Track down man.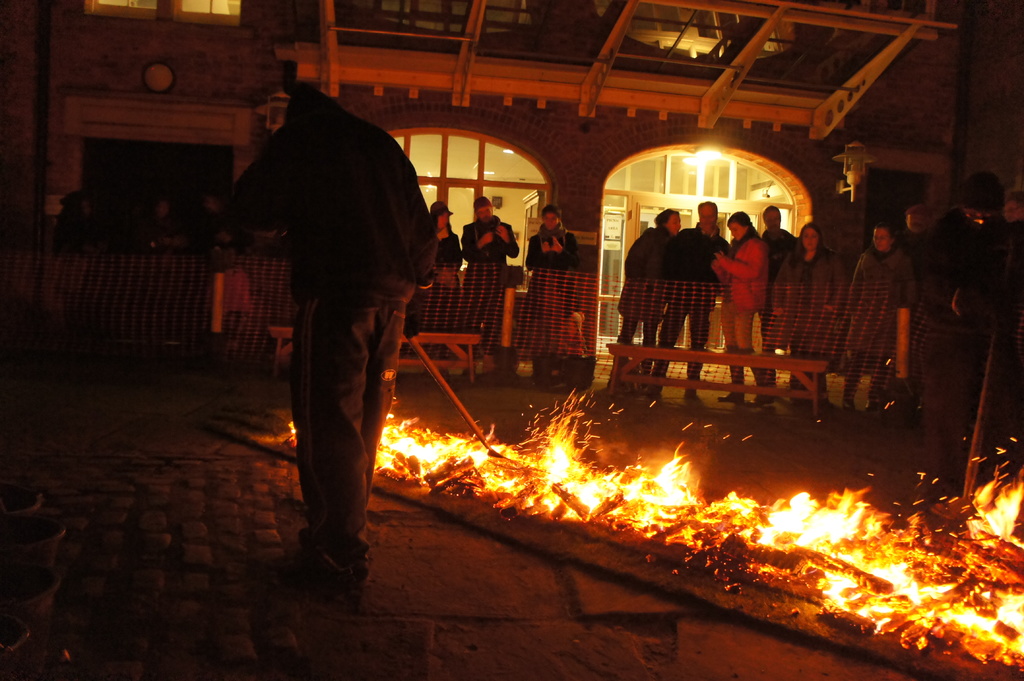
Tracked to 429 199 463 263.
